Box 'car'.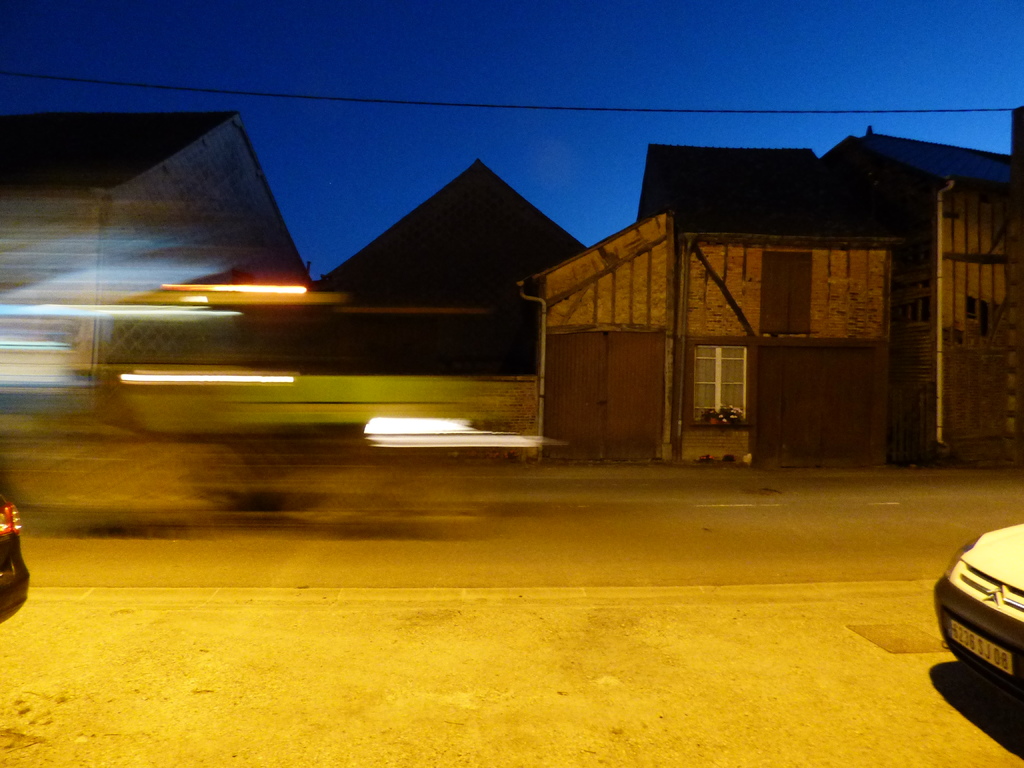
{"left": 923, "top": 516, "right": 1023, "bottom": 705}.
